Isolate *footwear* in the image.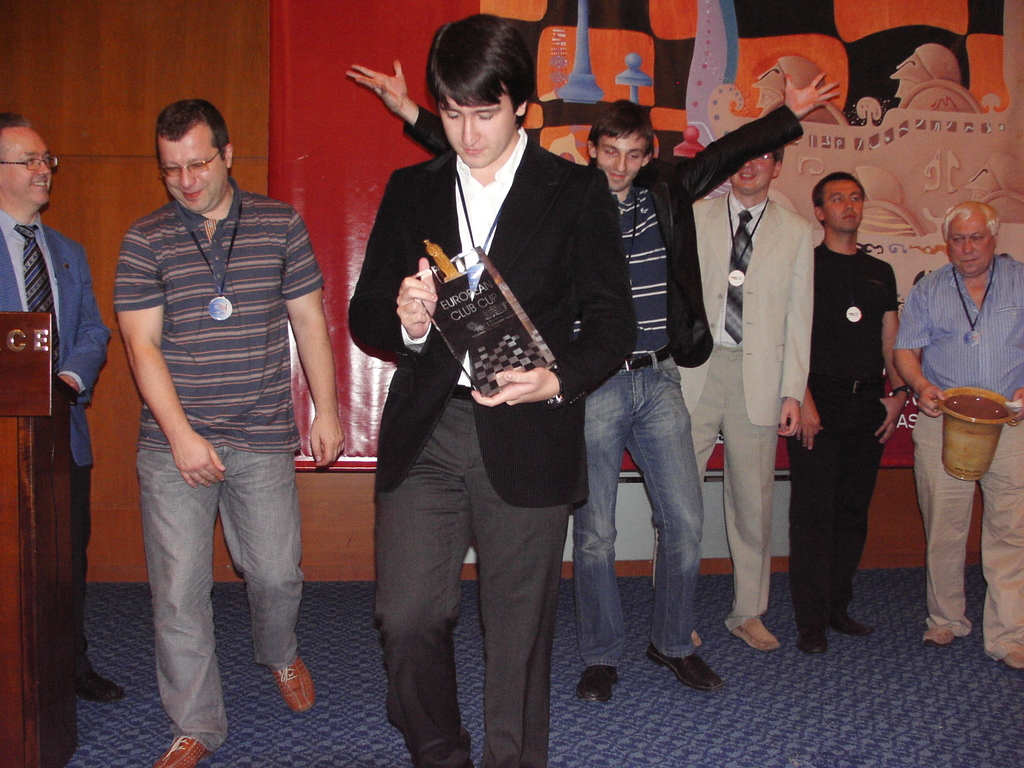
Isolated region: <bbox>801, 623, 822, 662</bbox>.
